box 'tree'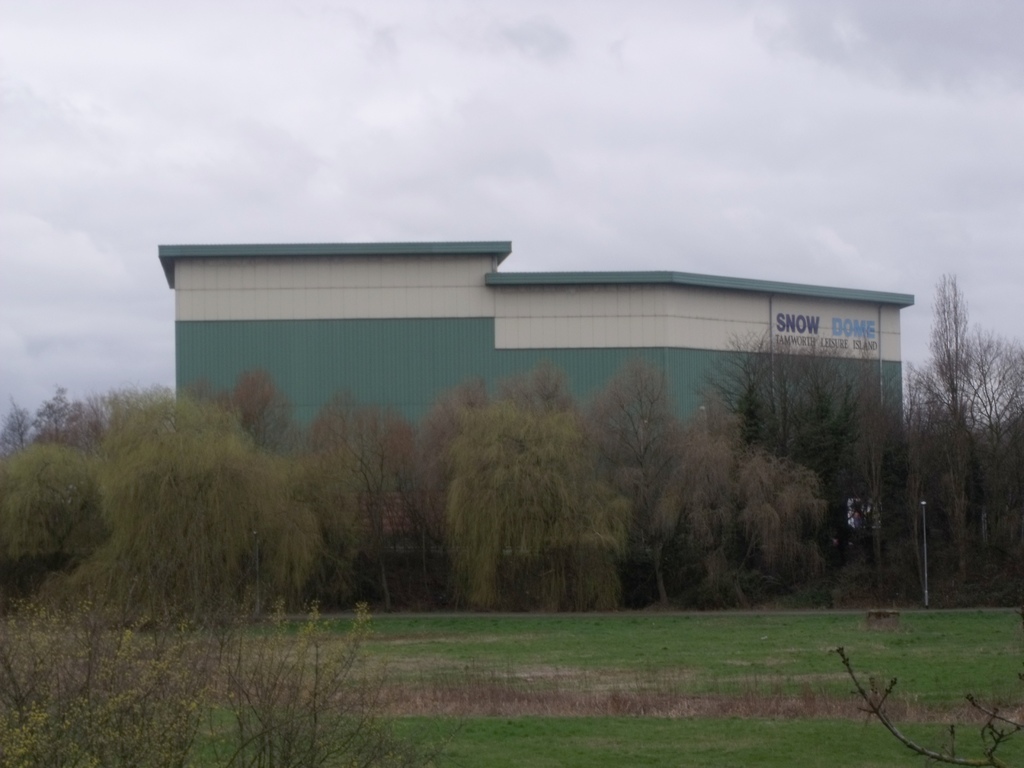
(left=919, top=255, right=1012, bottom=509)
